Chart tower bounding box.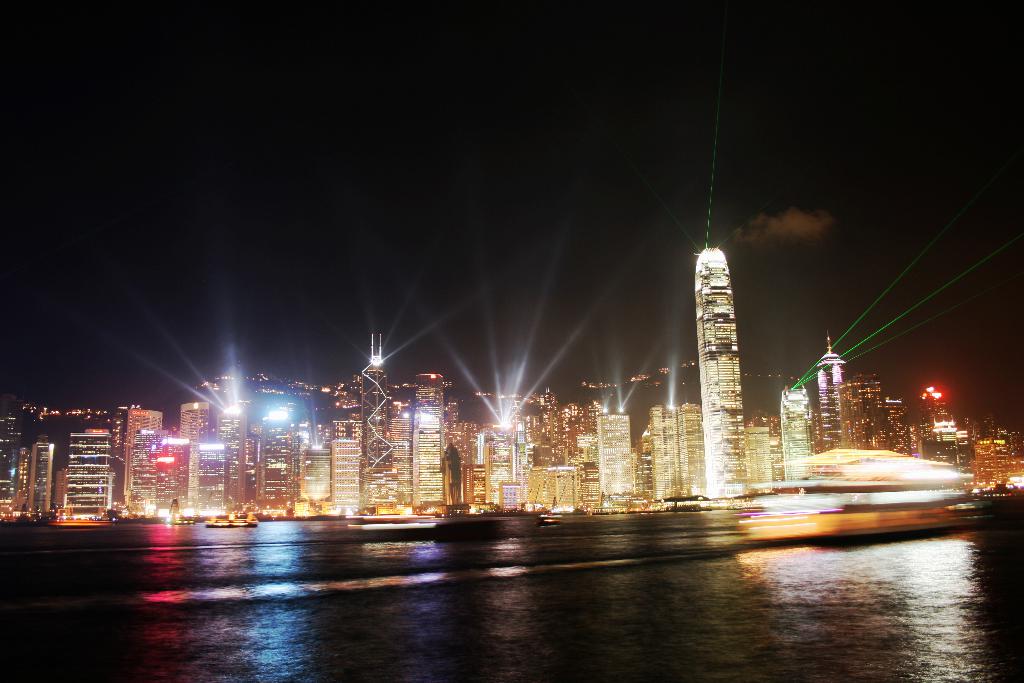
Charted: Rect(651, 406, 692, 509).
